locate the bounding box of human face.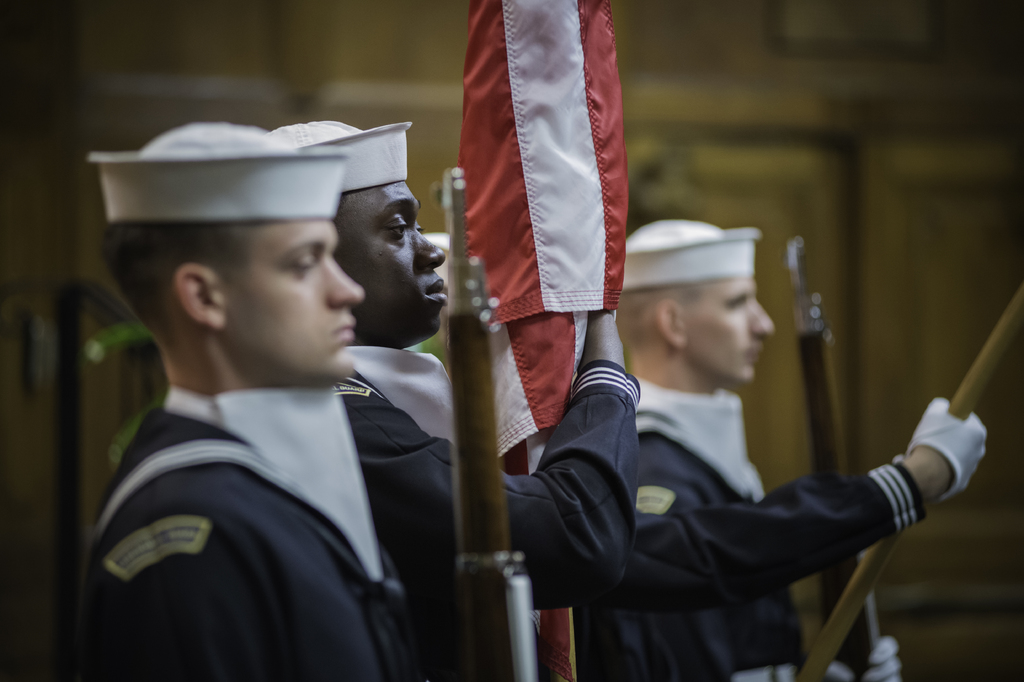
Bounding box: pyautogui.locateOnScreen(682, 274, 771, 383).
